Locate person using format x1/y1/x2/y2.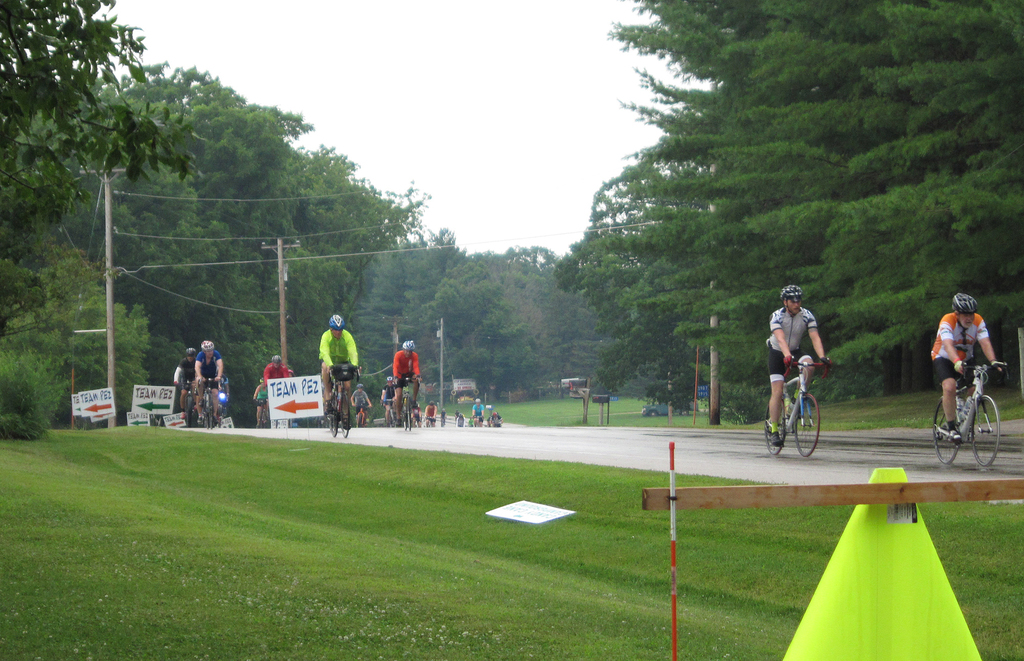
194/340/225/418.
